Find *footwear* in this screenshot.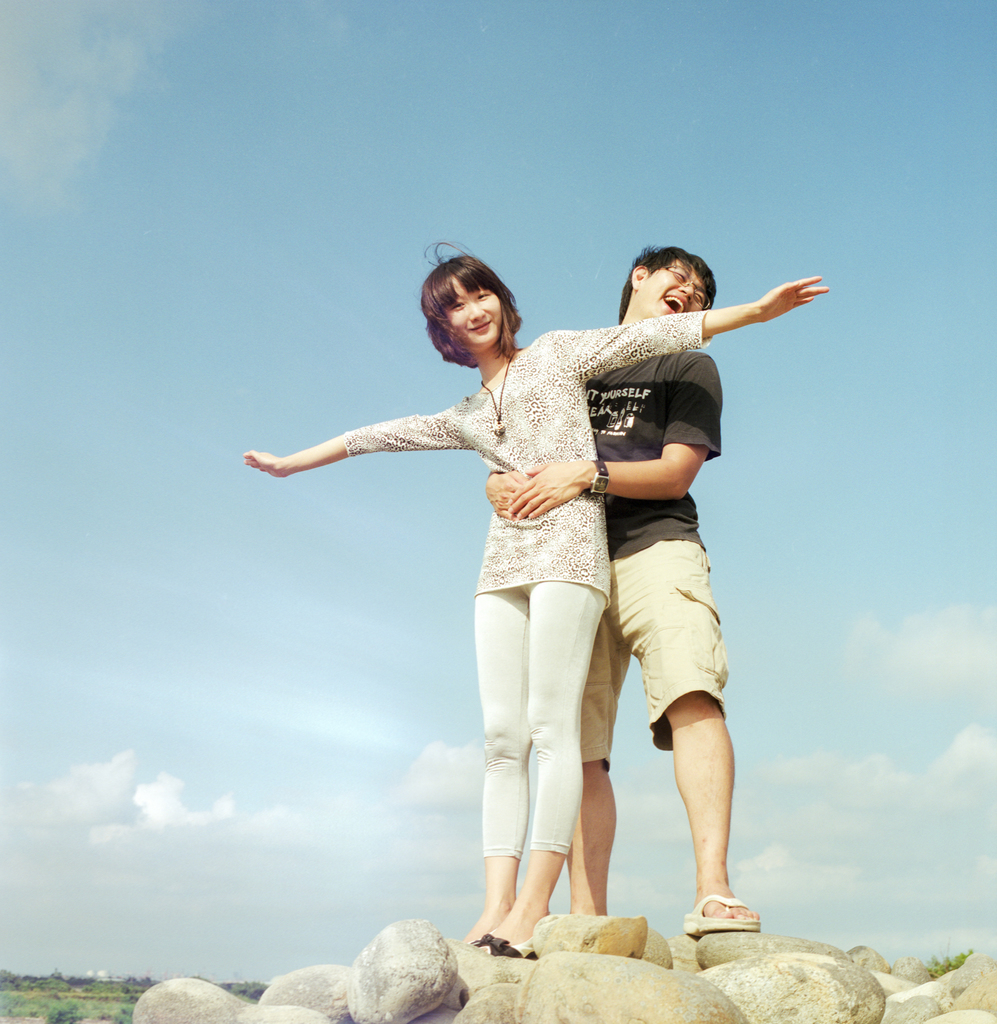
The bounding box for *footwear* is 469 931 537 964.
